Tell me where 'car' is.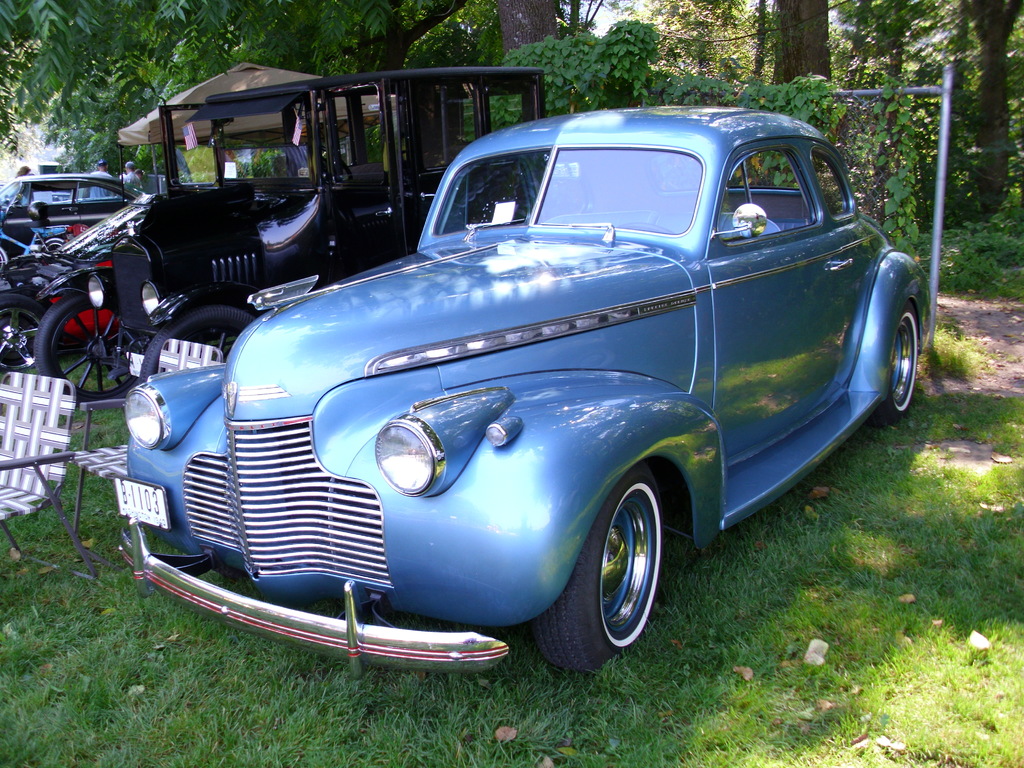
'car' is at box(93, 102, 948, 687).
